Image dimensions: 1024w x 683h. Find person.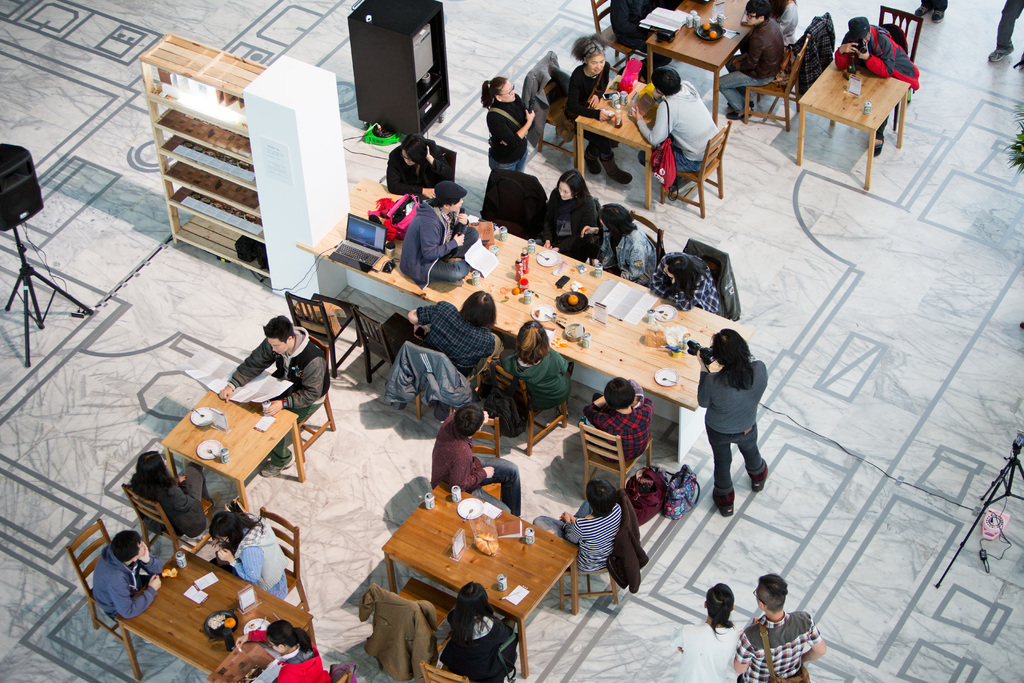
box(584, 374, 657, 468).
